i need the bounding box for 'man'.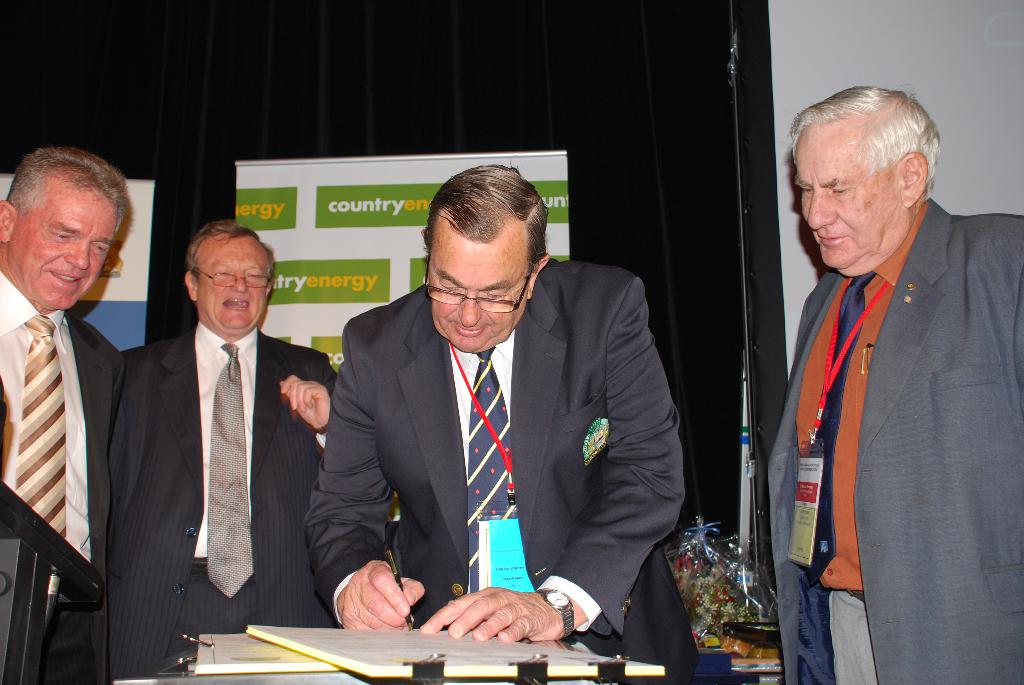
Here it is: locate(298, 166, 694, 684).
